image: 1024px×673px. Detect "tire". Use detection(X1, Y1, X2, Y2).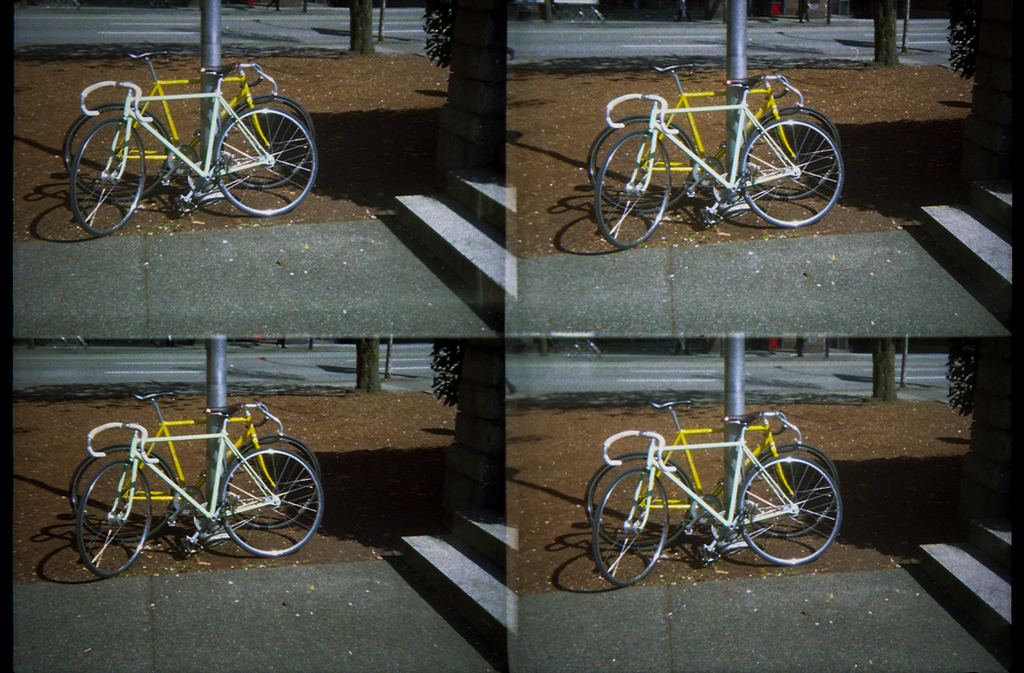
detection(585, 451, 695, 550).
